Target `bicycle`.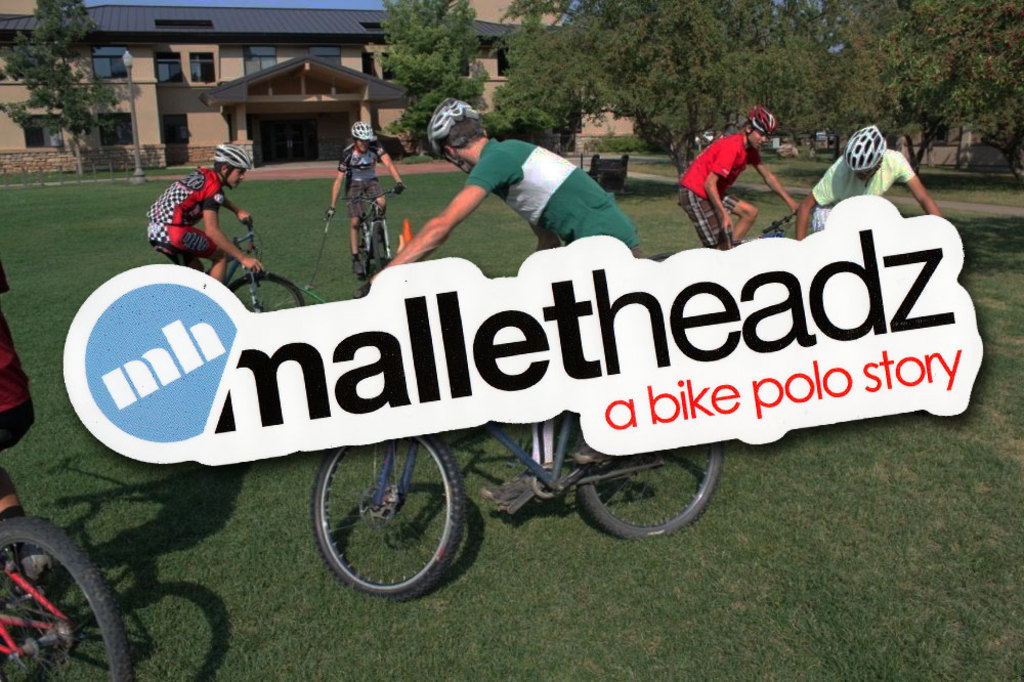
Target region: box(0, 516, 136, 681).
